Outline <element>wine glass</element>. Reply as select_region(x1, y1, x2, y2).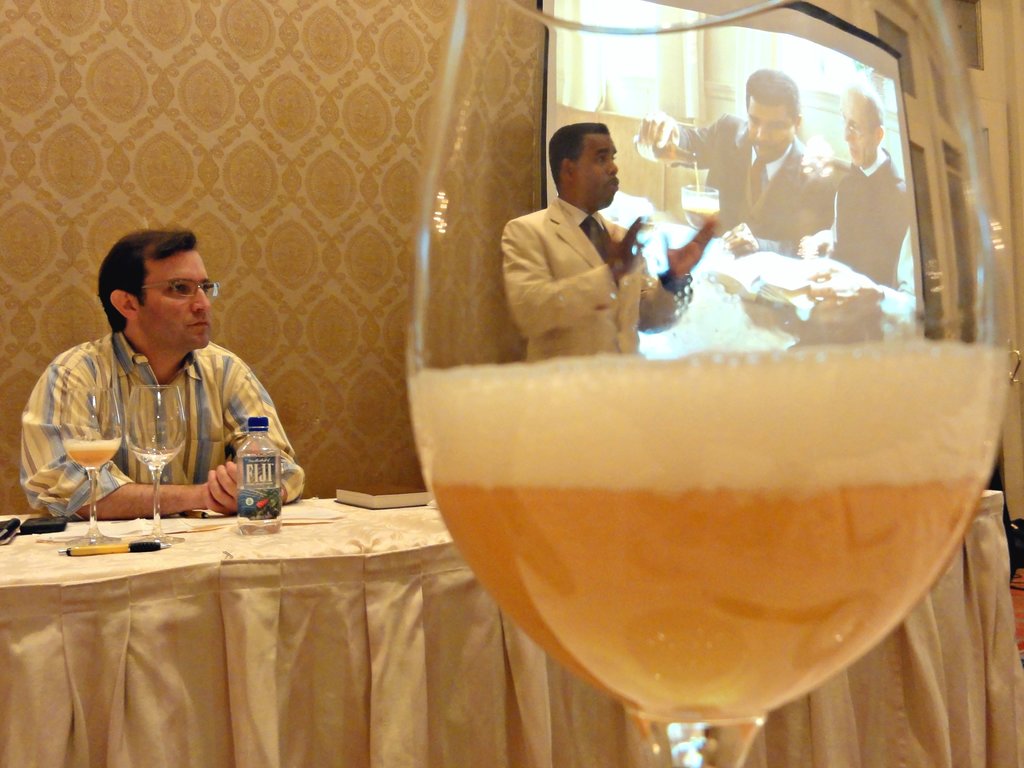
select_region(405, 0, 1013, 767).
